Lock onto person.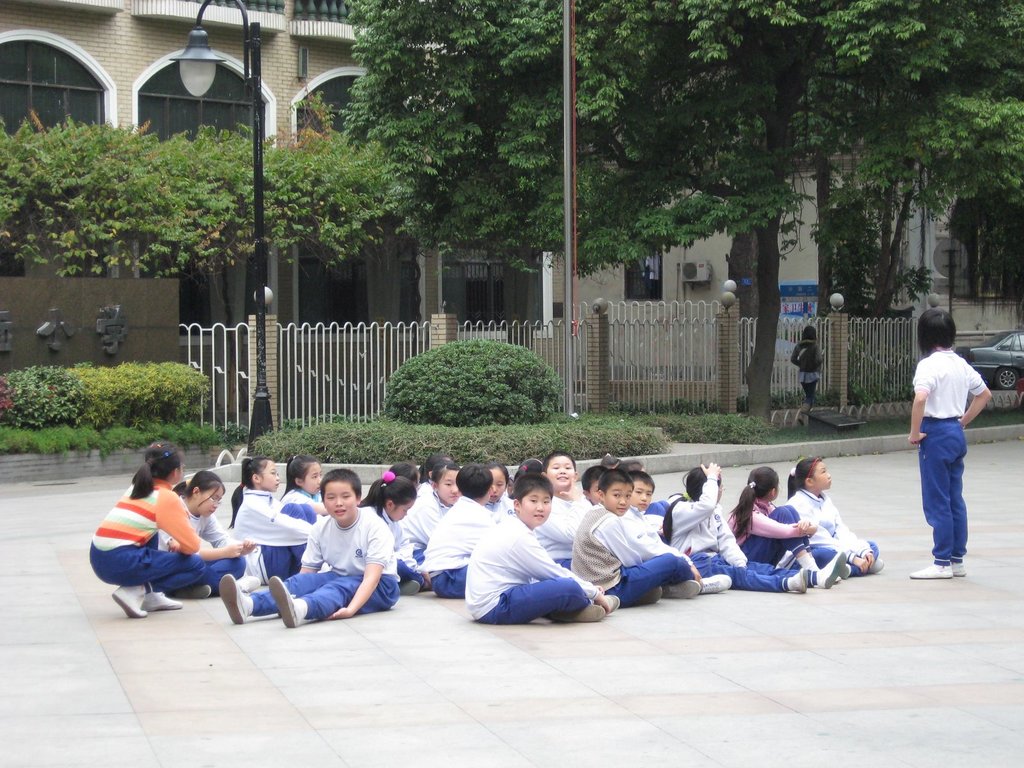
Locked: 909/321/996/595.
